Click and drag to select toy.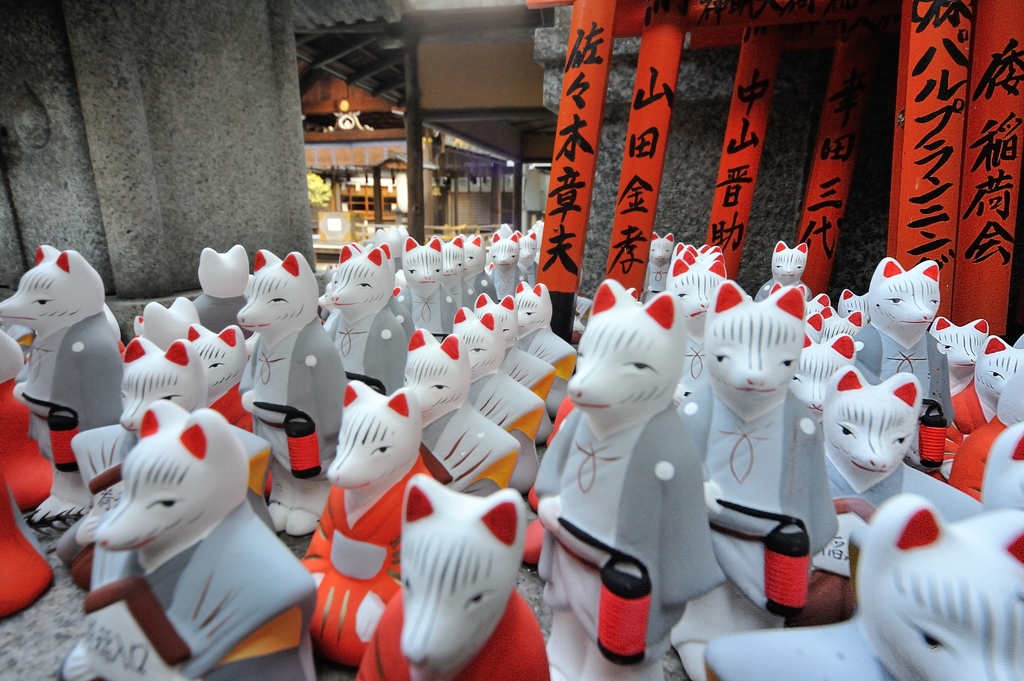
Selection: 474, 291, 557, 442.
